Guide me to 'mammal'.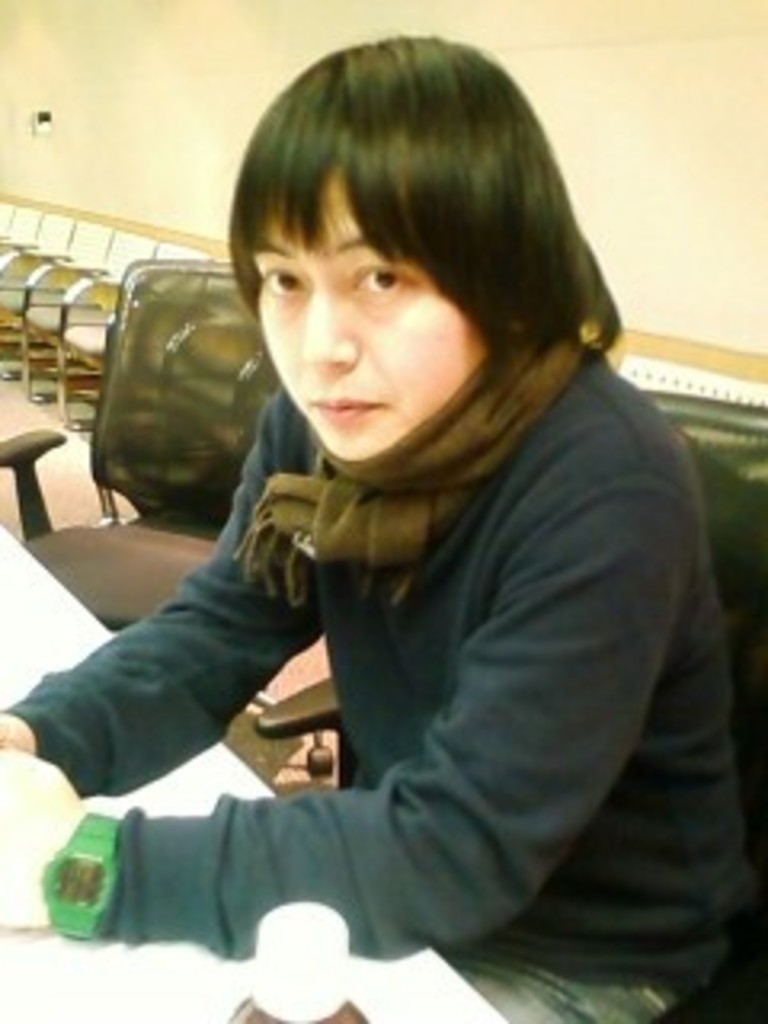
Guidance: [93,22,767,1023].
